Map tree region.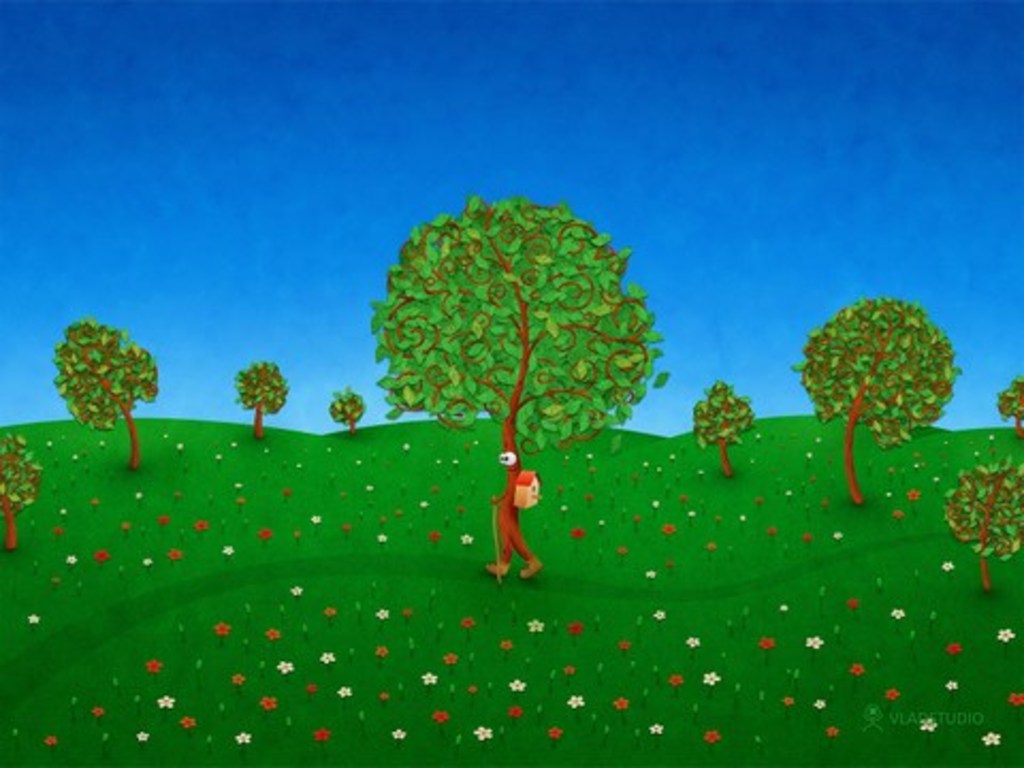
Mapped to {"left": 695, "top": 380, "right": 751, "bottom": 480}.
